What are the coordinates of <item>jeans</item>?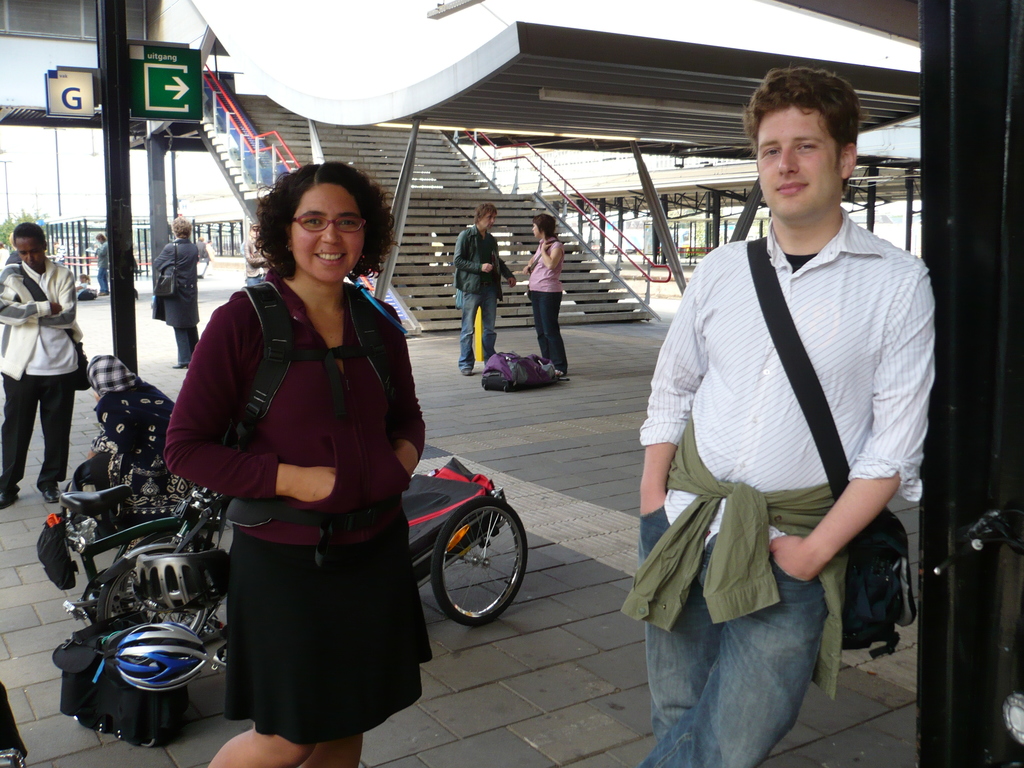
BBox(0, 378, 81, 481).
